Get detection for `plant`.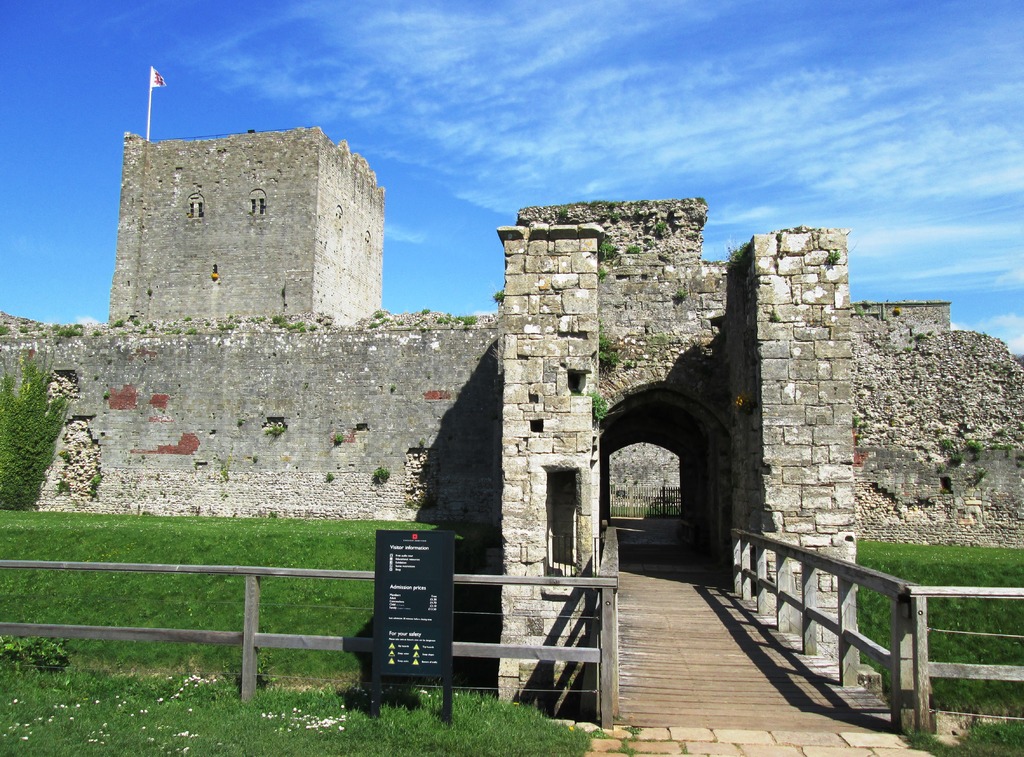
Detection: x1=939 y1=436 x2=960 y2=461.
